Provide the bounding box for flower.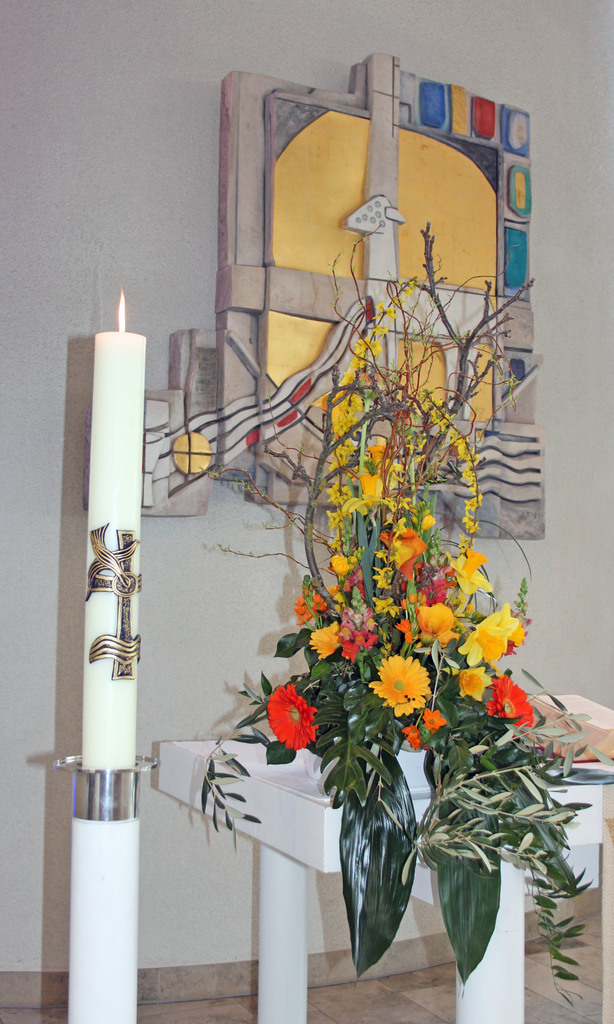
(365,655,431,703).
